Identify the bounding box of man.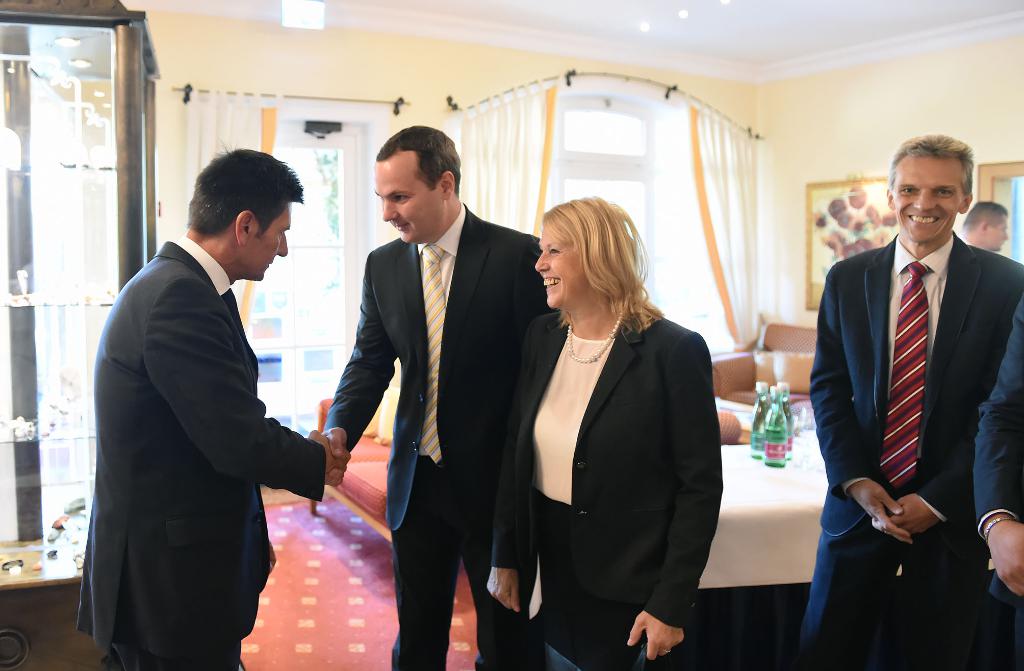
bbox(84, 128, 345, 670).
